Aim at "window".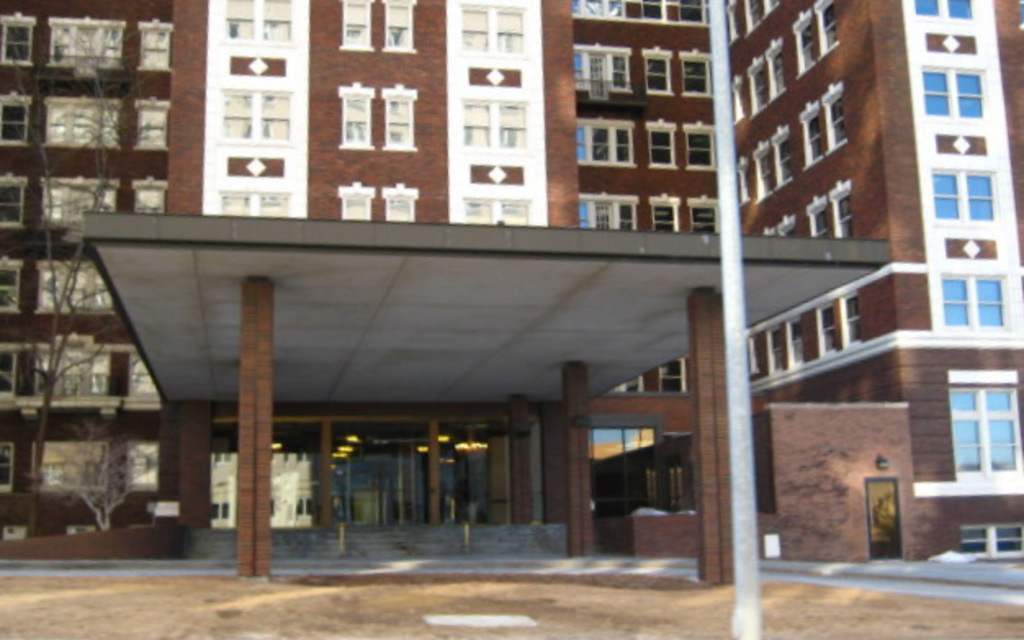
Aimed at (x1=118, y1=439, x2=159, y2=488).
